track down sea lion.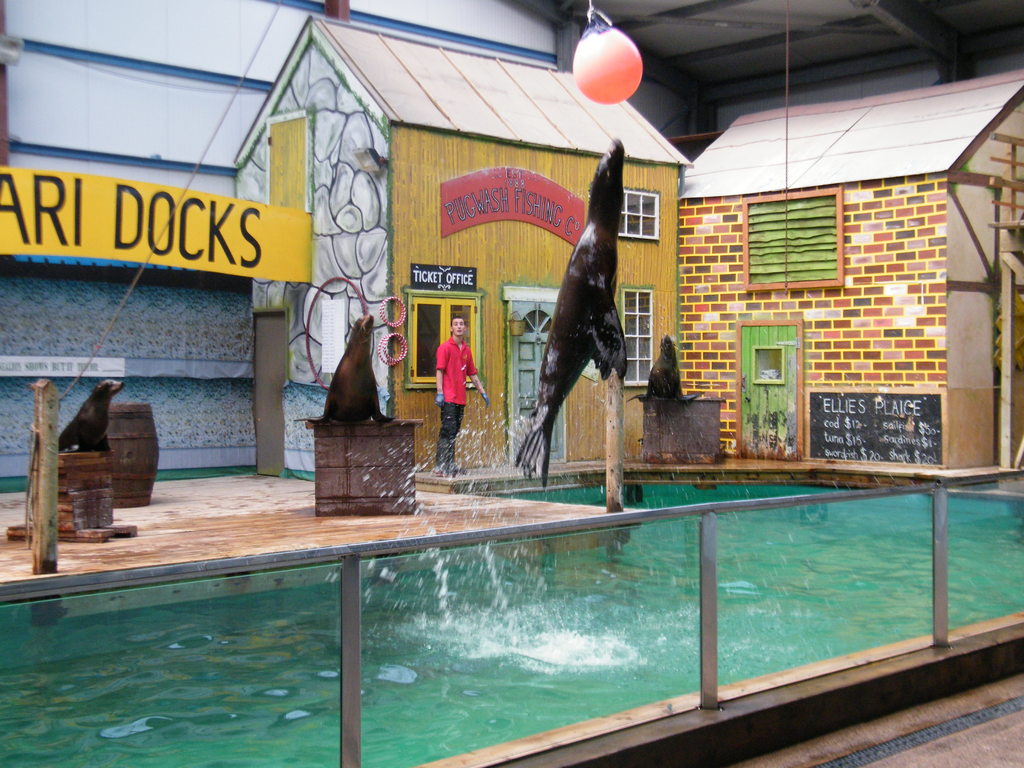
Tracked to bbox(291, 314, 392, 425).
